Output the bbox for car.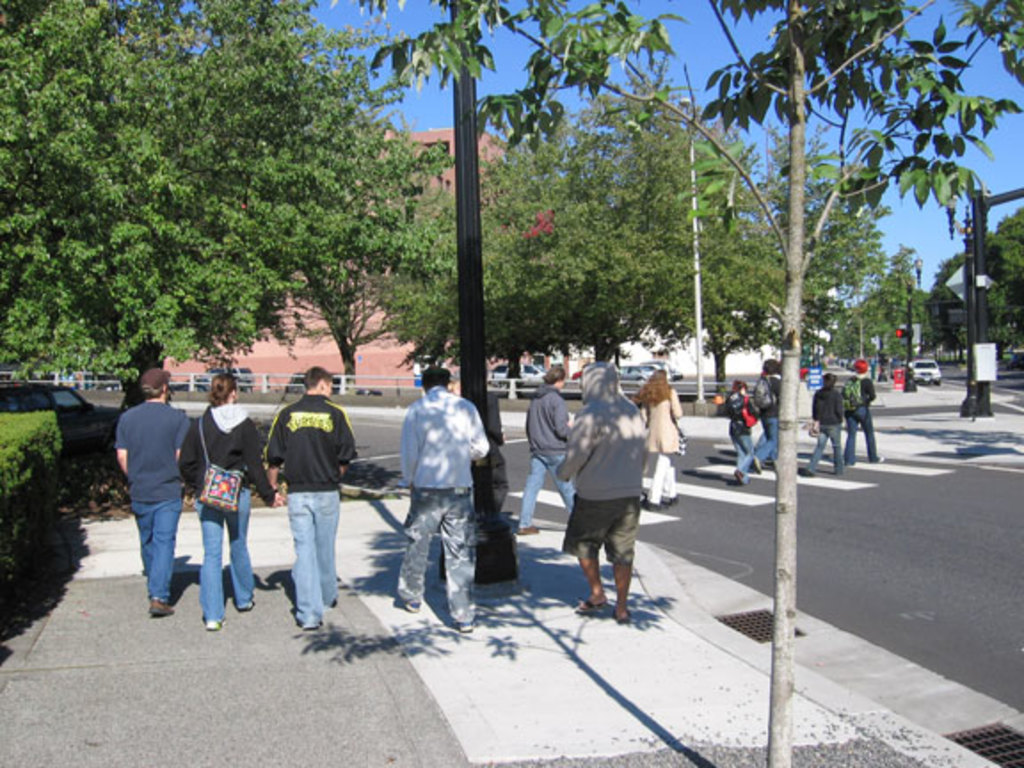
Rect(624, 364, 681, 380).
